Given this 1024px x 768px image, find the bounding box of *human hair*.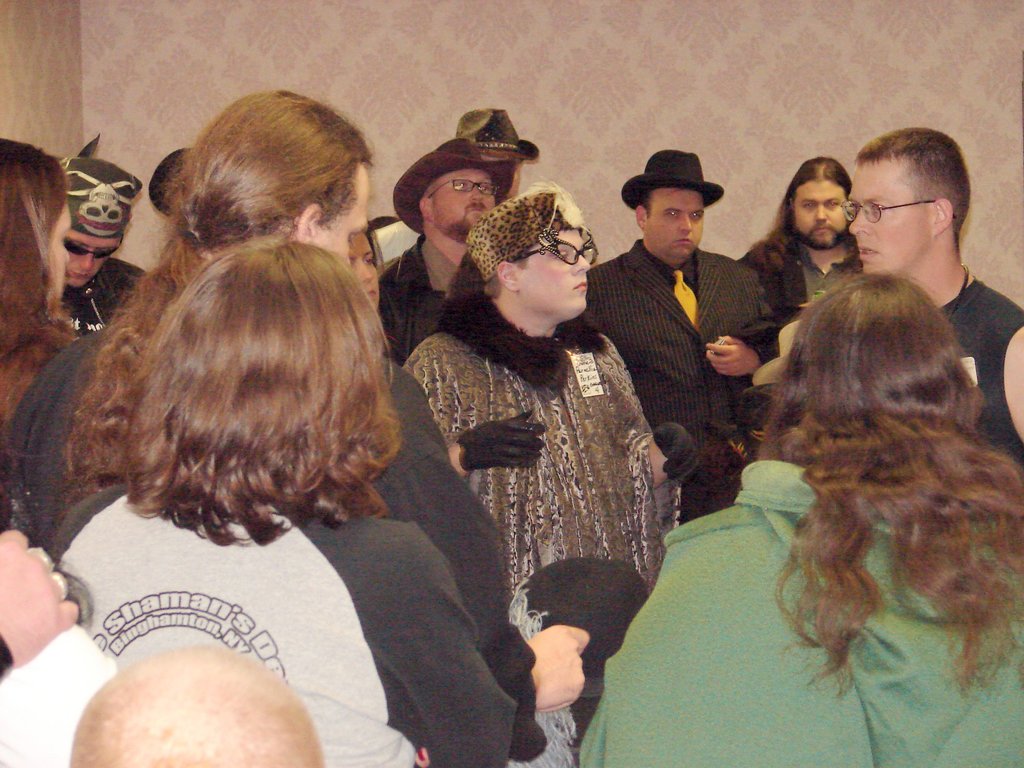
{"x1": 447, "y1": 253, "x2": 501, "y2": 299}.
